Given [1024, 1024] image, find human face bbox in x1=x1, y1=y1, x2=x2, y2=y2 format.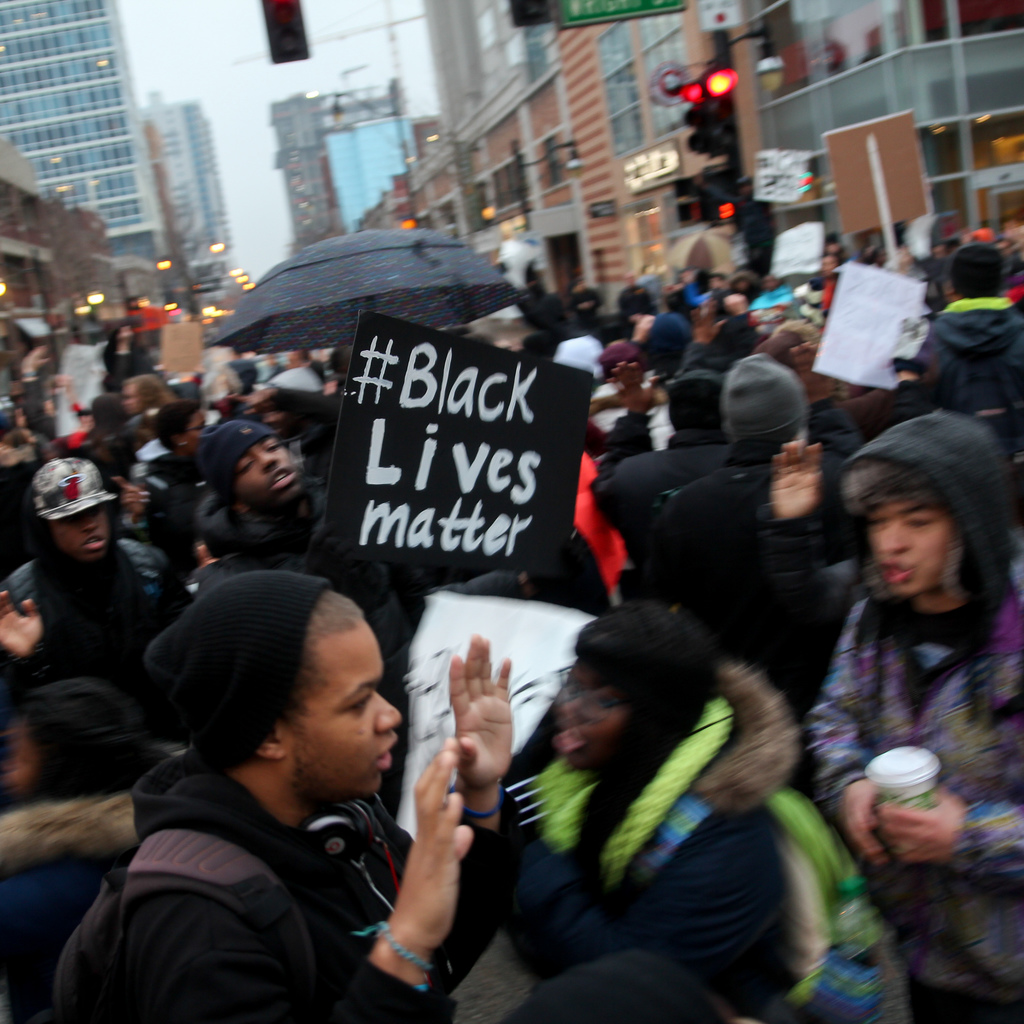
x1=291, y1=621, x2=403, y2=802.
